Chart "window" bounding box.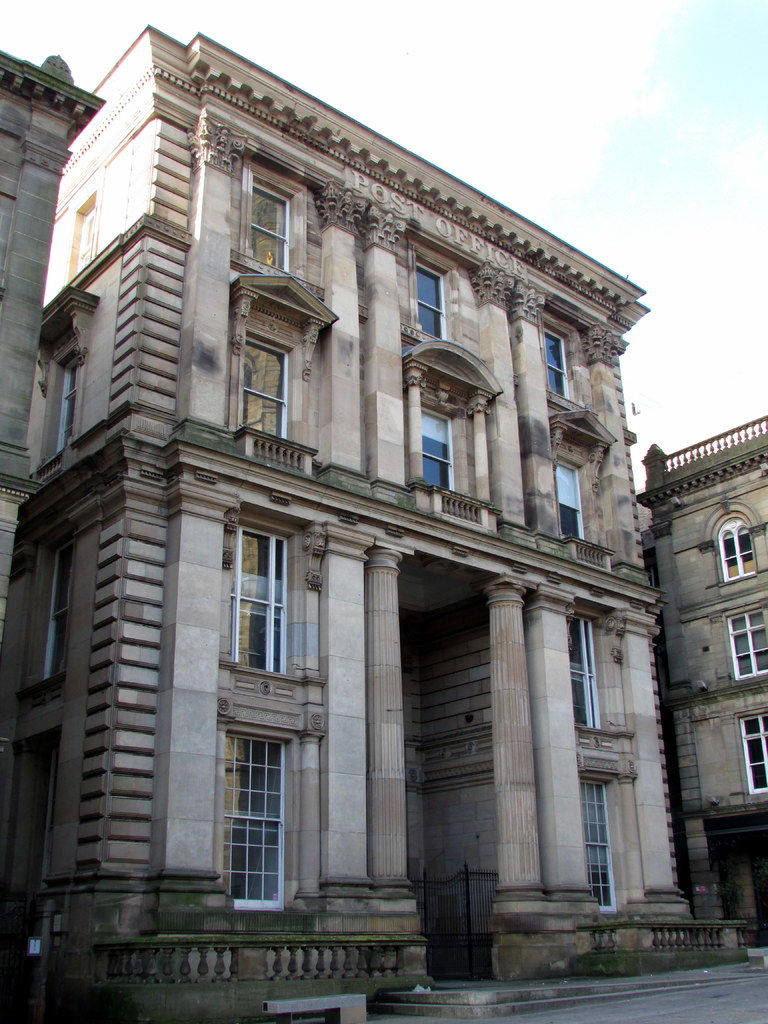
Charted: pyautogui.locateOnScreen(726, 600, 767, 686).
